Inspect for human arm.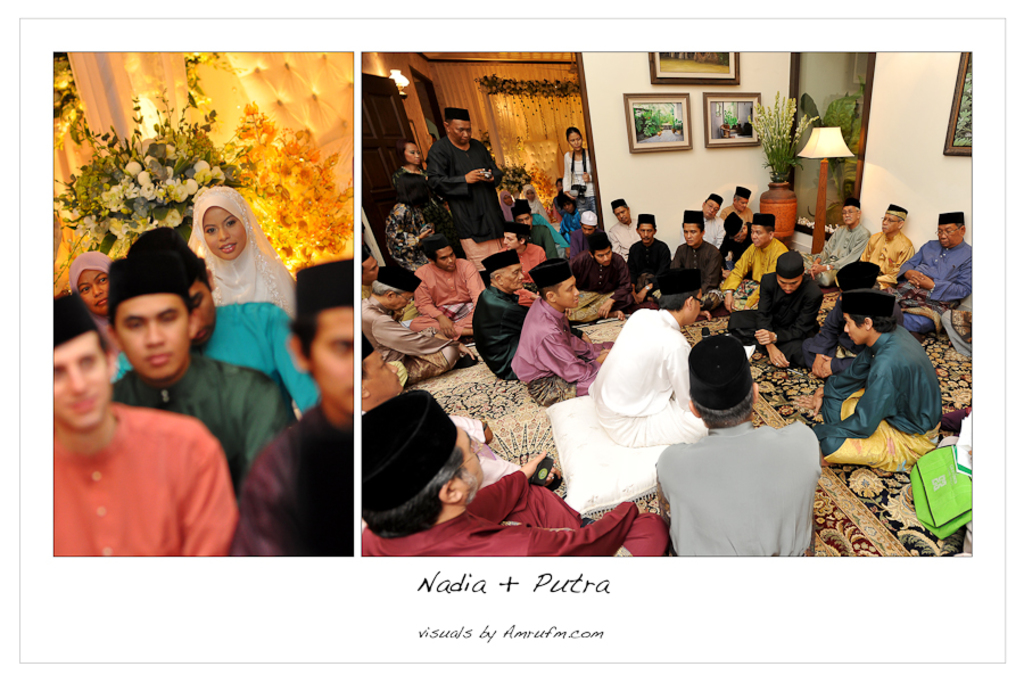
Inspection: 724, 242, 752, 312.
